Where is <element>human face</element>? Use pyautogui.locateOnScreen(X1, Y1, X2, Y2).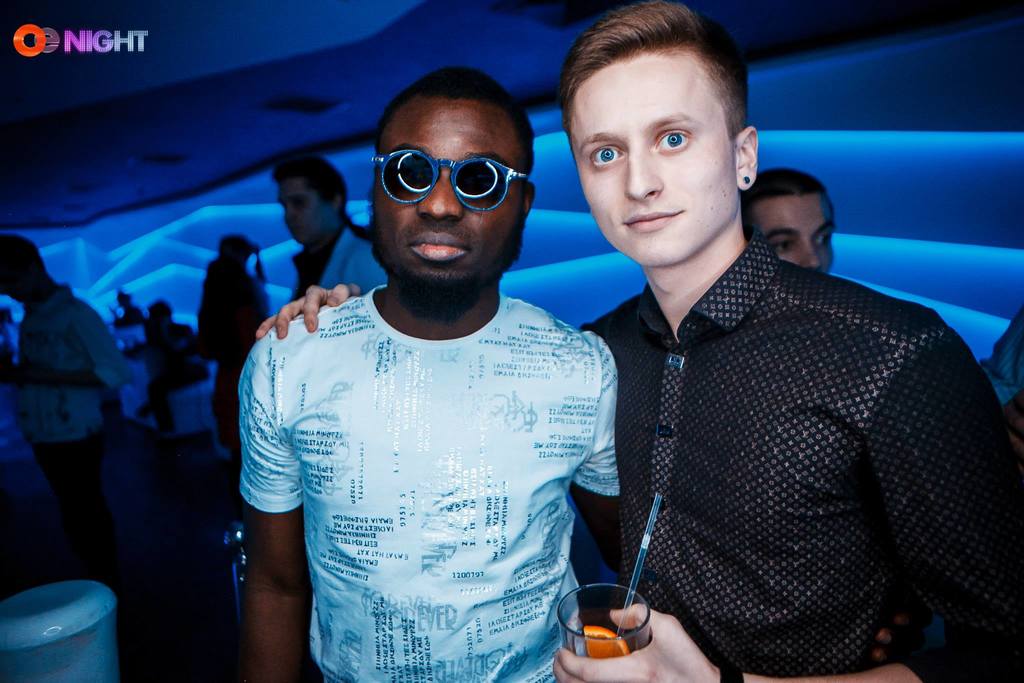
pyautogui.locateOnScreen(750, 191, 835, 268).
